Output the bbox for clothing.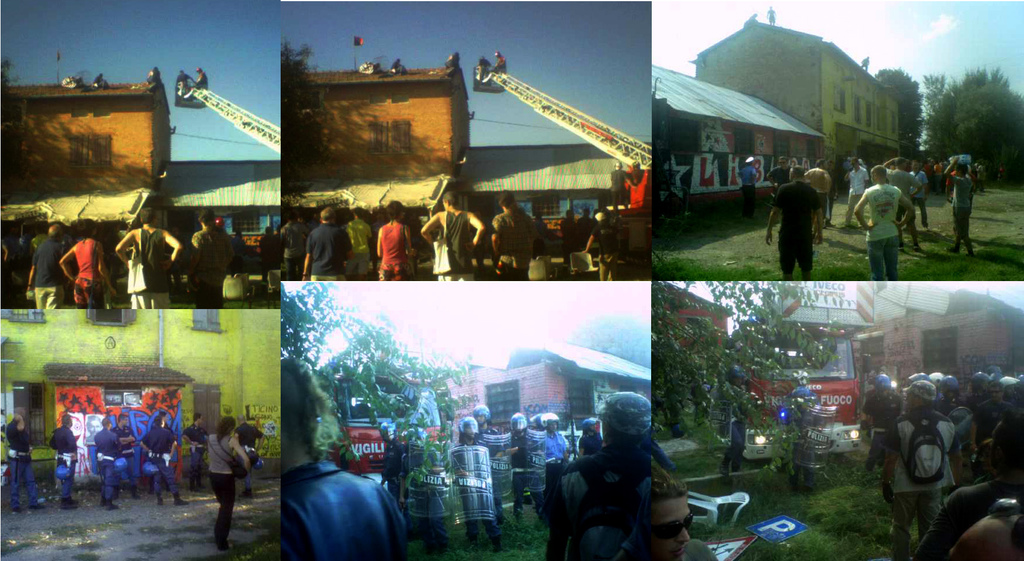
bbox=[189, 225, 232, 303].
